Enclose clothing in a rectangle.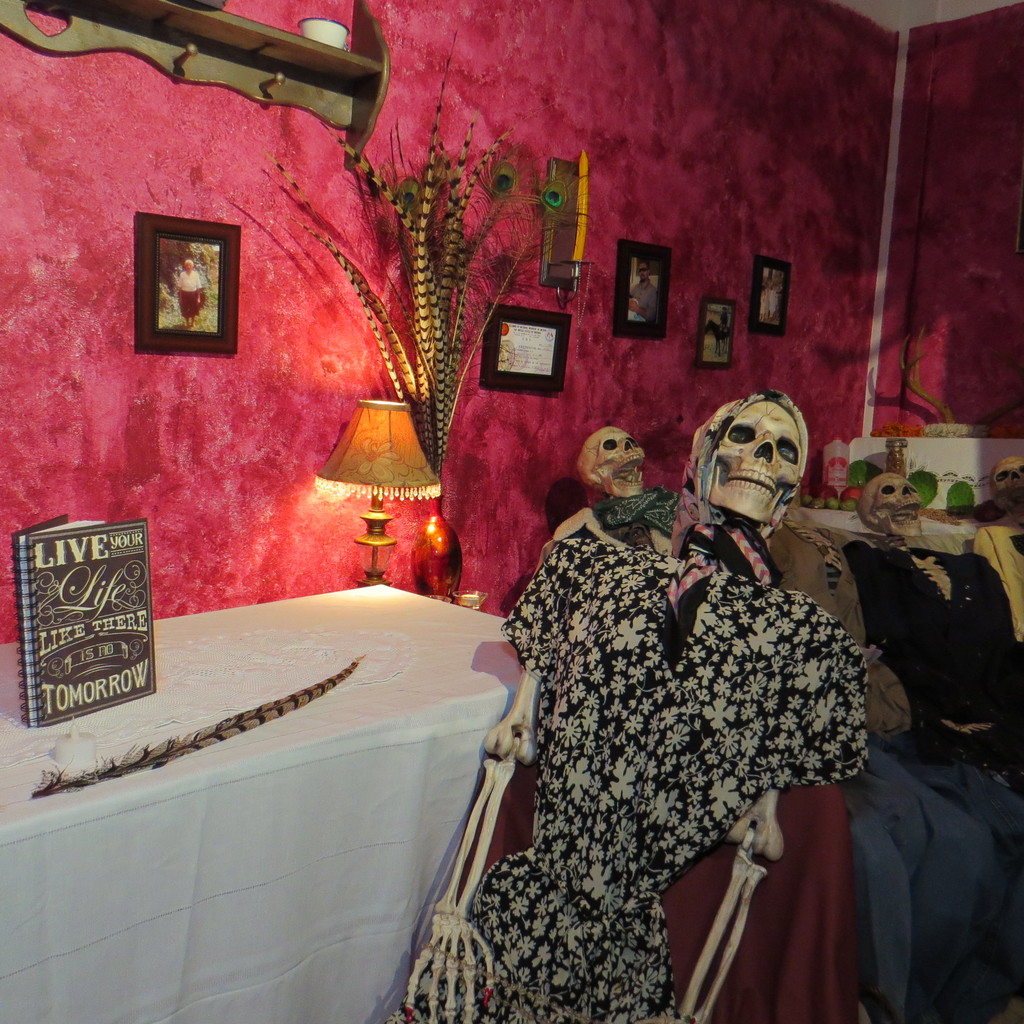
pyautogui.locateOnScreen(760, 518, 914, 749).
